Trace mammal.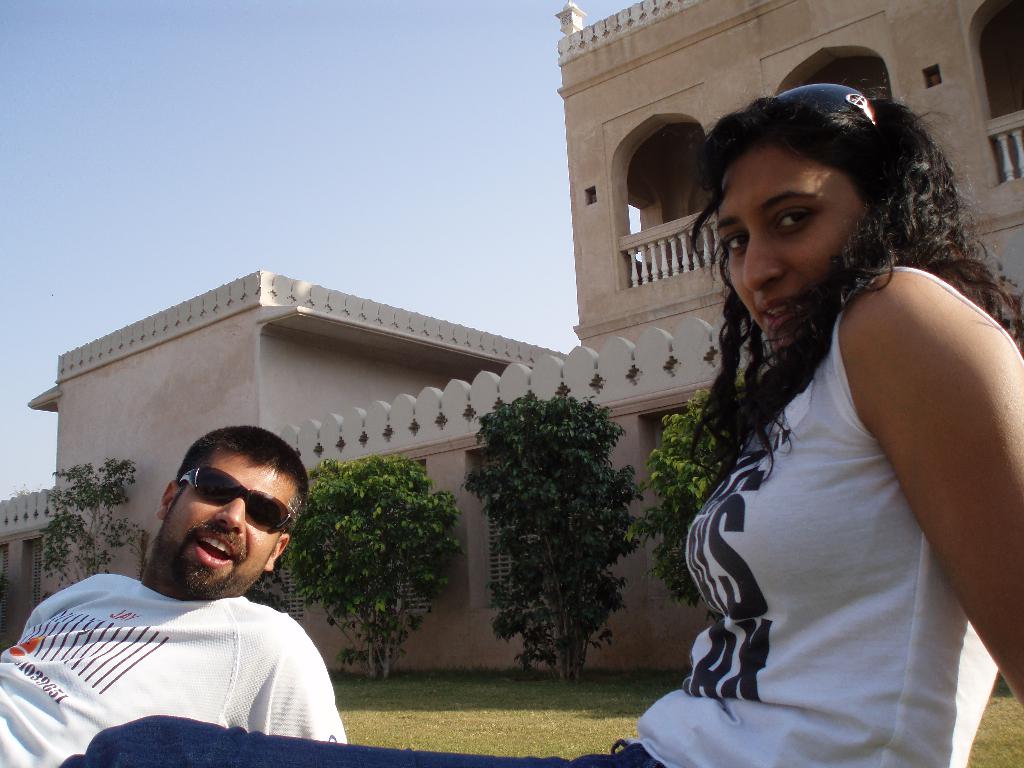
Traced to <region>646, 72, 1011, 753</region>.
